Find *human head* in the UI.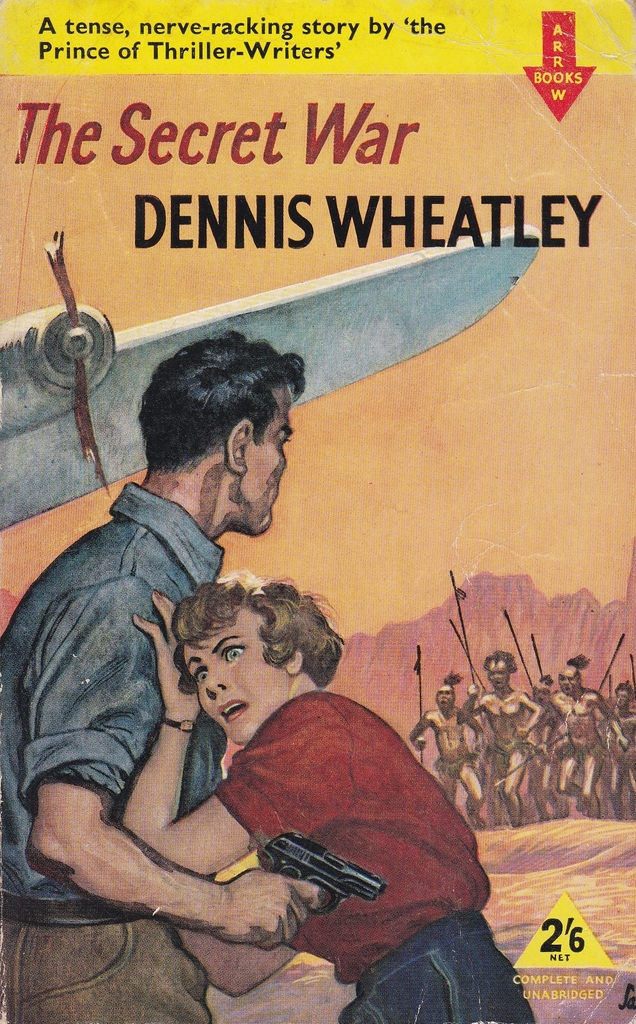
UI element at [left=123, top=333, right=318, bottom=536].
